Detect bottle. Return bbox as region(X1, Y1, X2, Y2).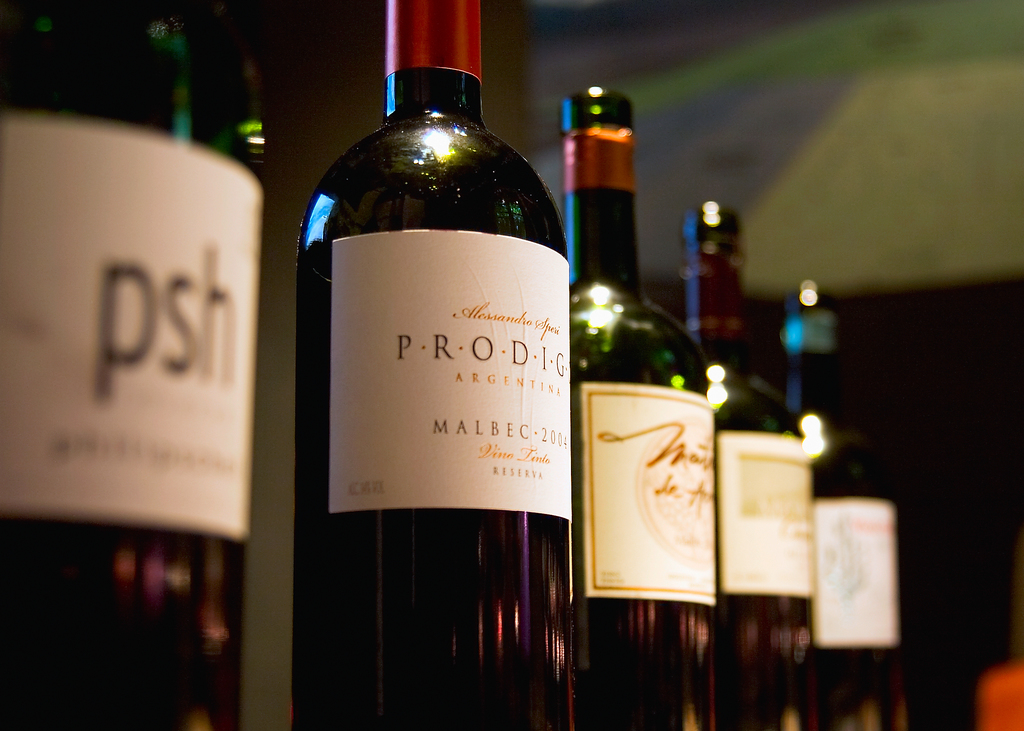
region(783, 278, 905, 730).
